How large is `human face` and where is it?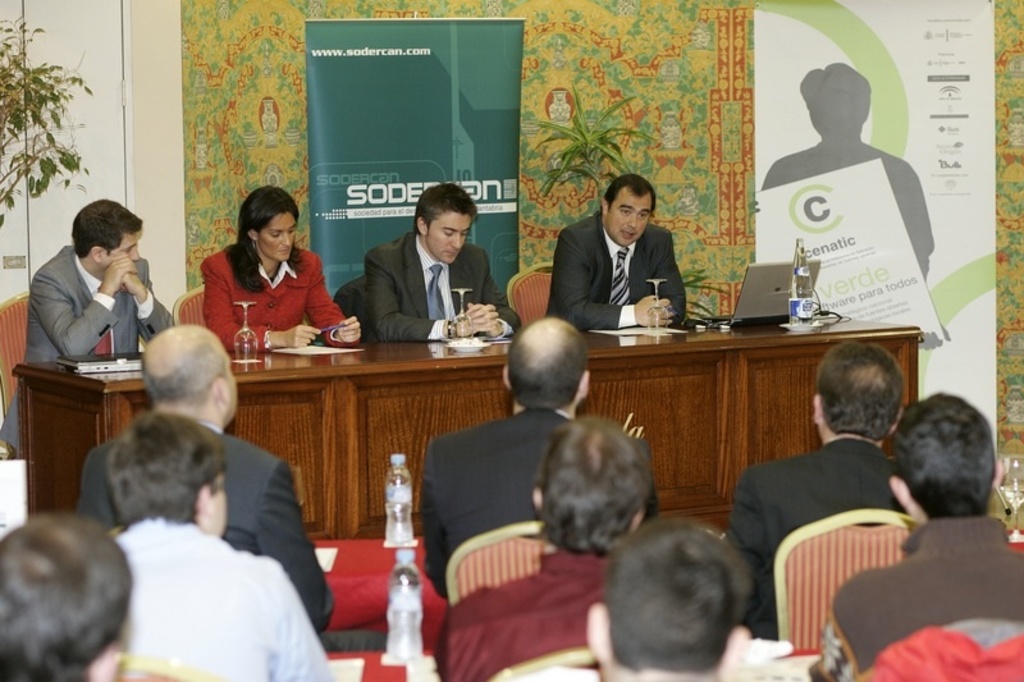
Bounding box: locate(105, 232, 150, 266).
